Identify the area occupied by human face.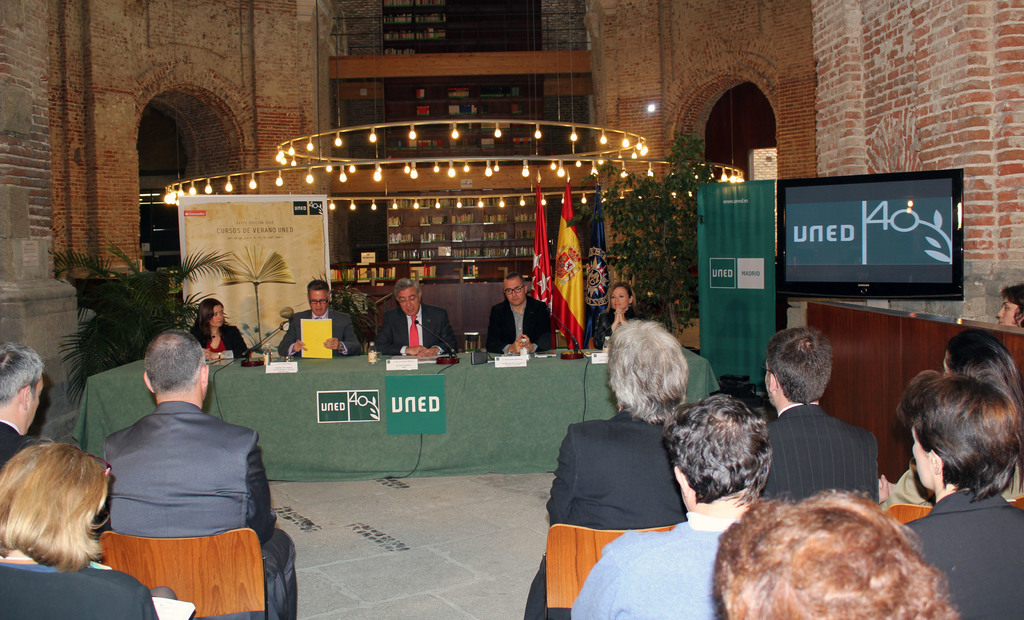
Area: box=[909, 425, 934, 486].
